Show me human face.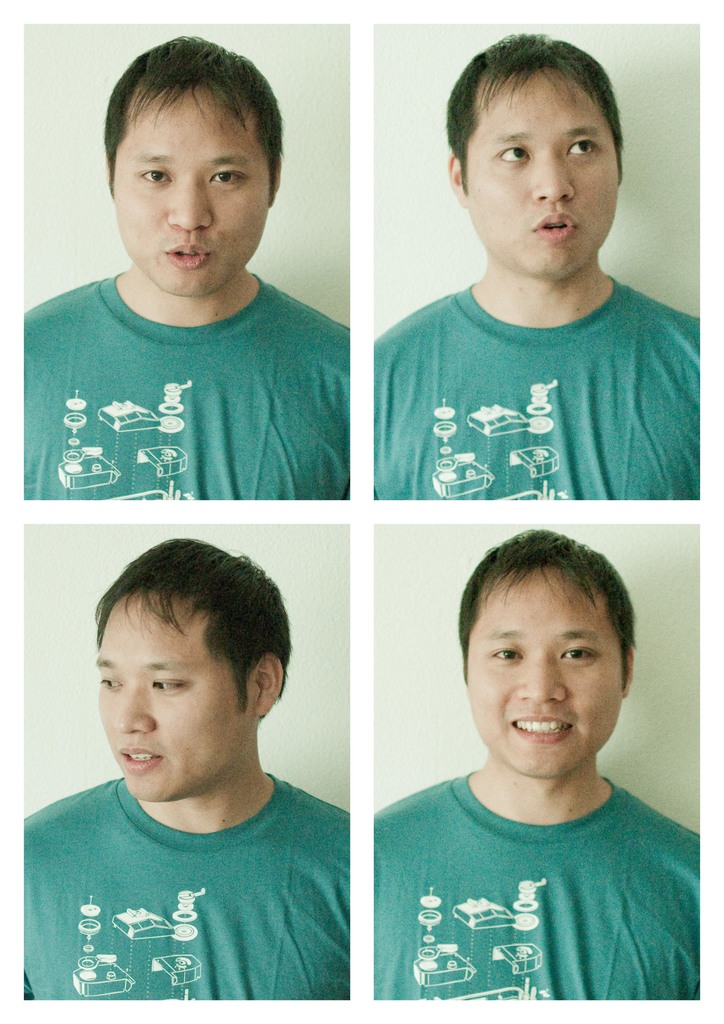
human face is here: {"x1": 466, "y1": 71, "x2": 620, "y2": 274}.
